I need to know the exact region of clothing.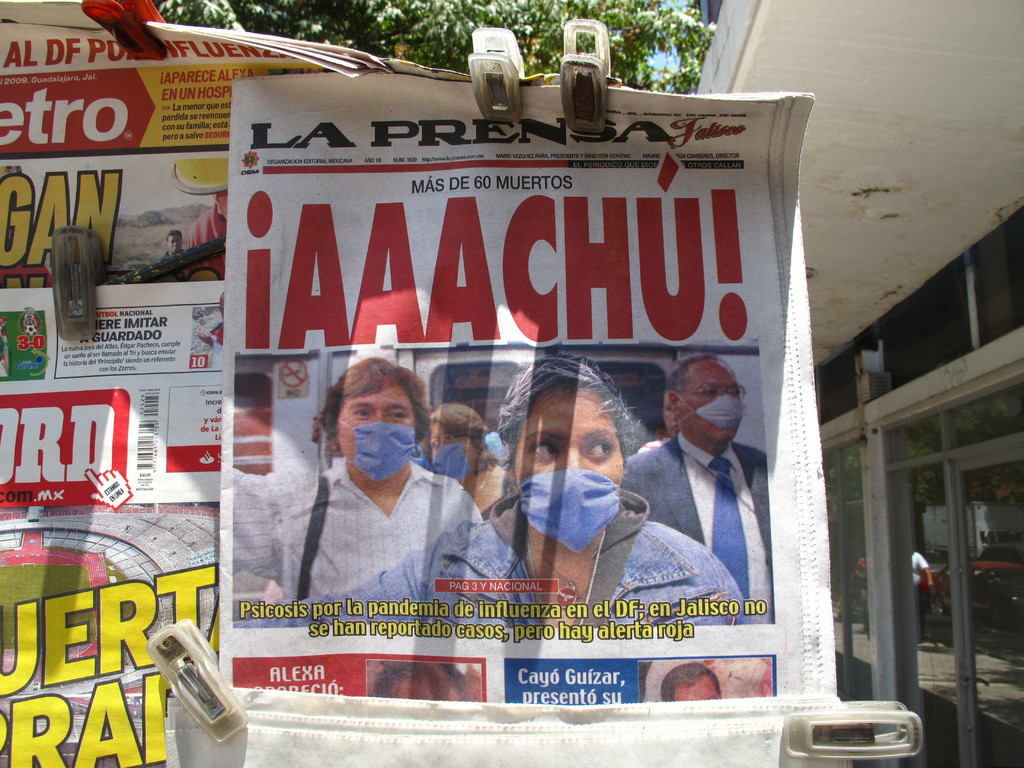
Region: 160, 252, 189, 259.
